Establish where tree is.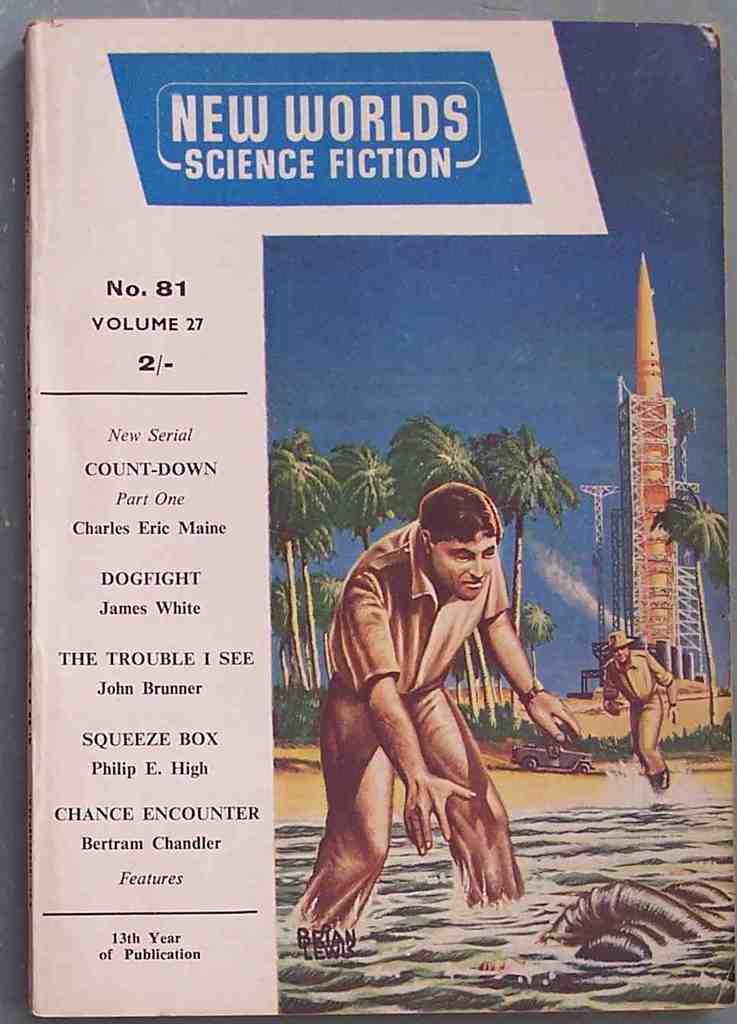
Established at box=[473, 423, 573, 640].
